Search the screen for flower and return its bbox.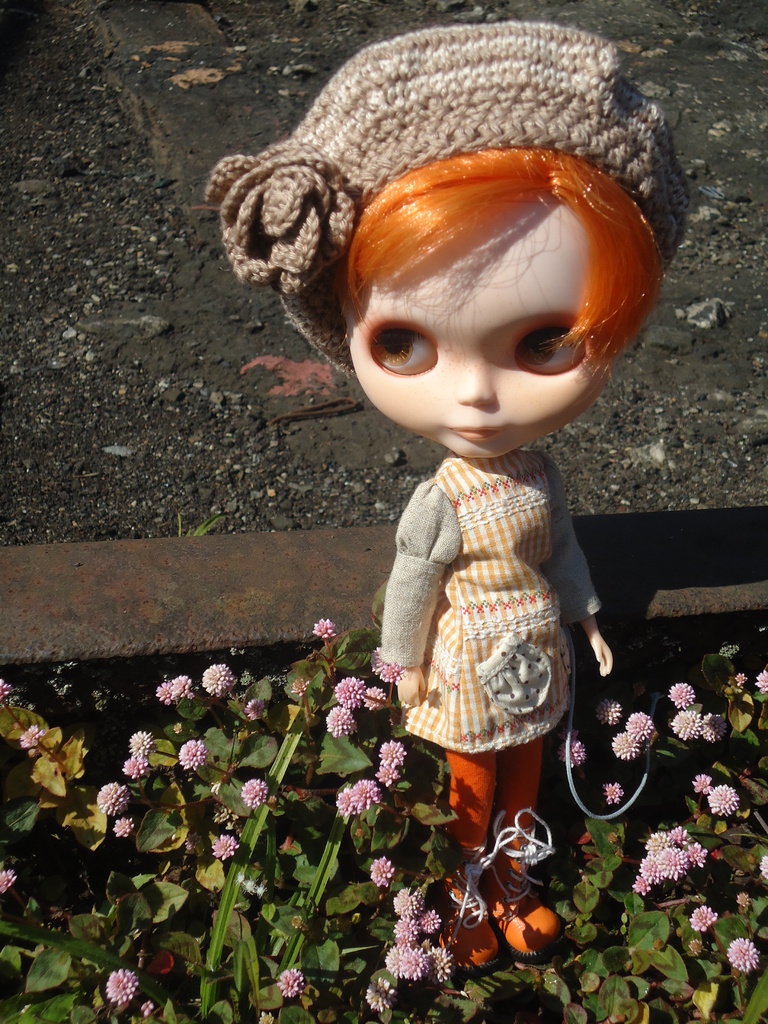
Found: l=333, t=673, r=365, b=712.
